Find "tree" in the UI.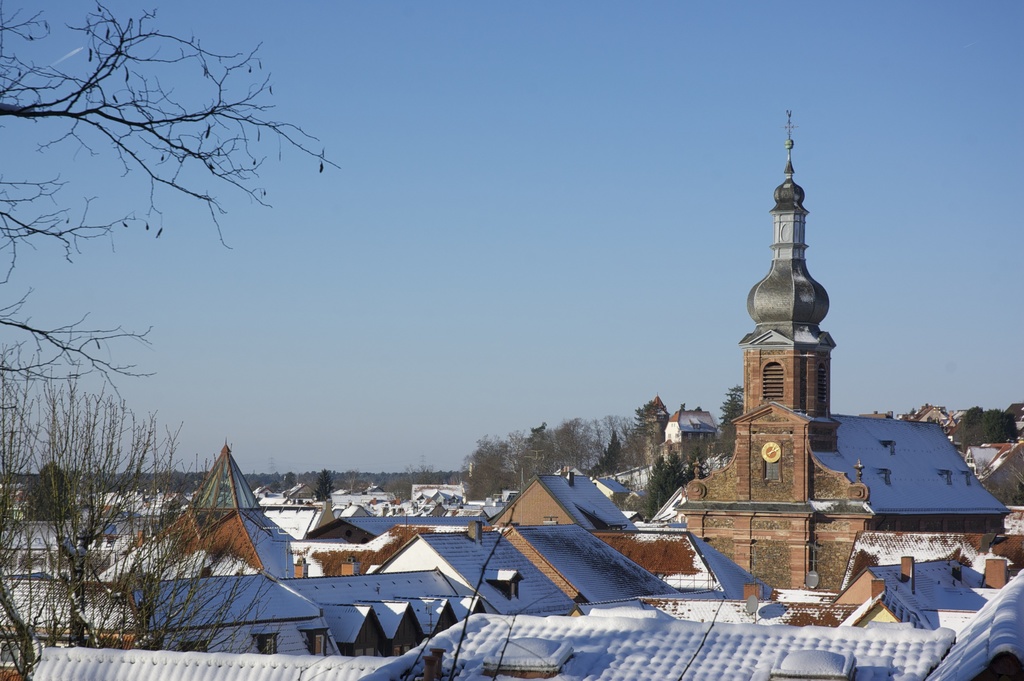
UI element at 276:472:295:495.
